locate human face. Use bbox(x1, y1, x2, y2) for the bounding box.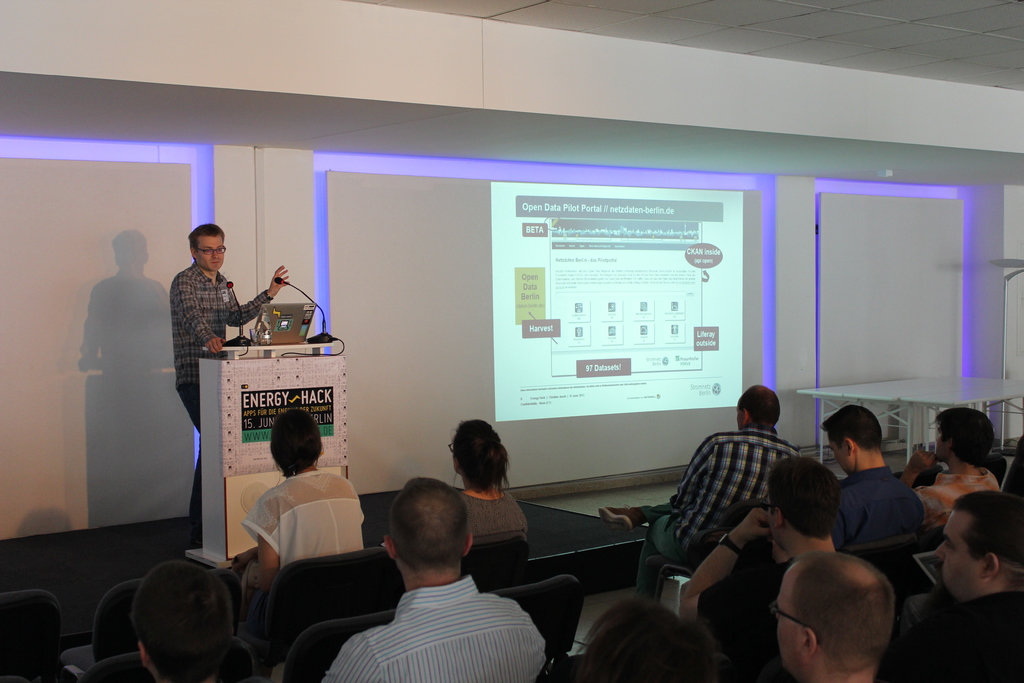
bbox(826, 434, 854, 475).
